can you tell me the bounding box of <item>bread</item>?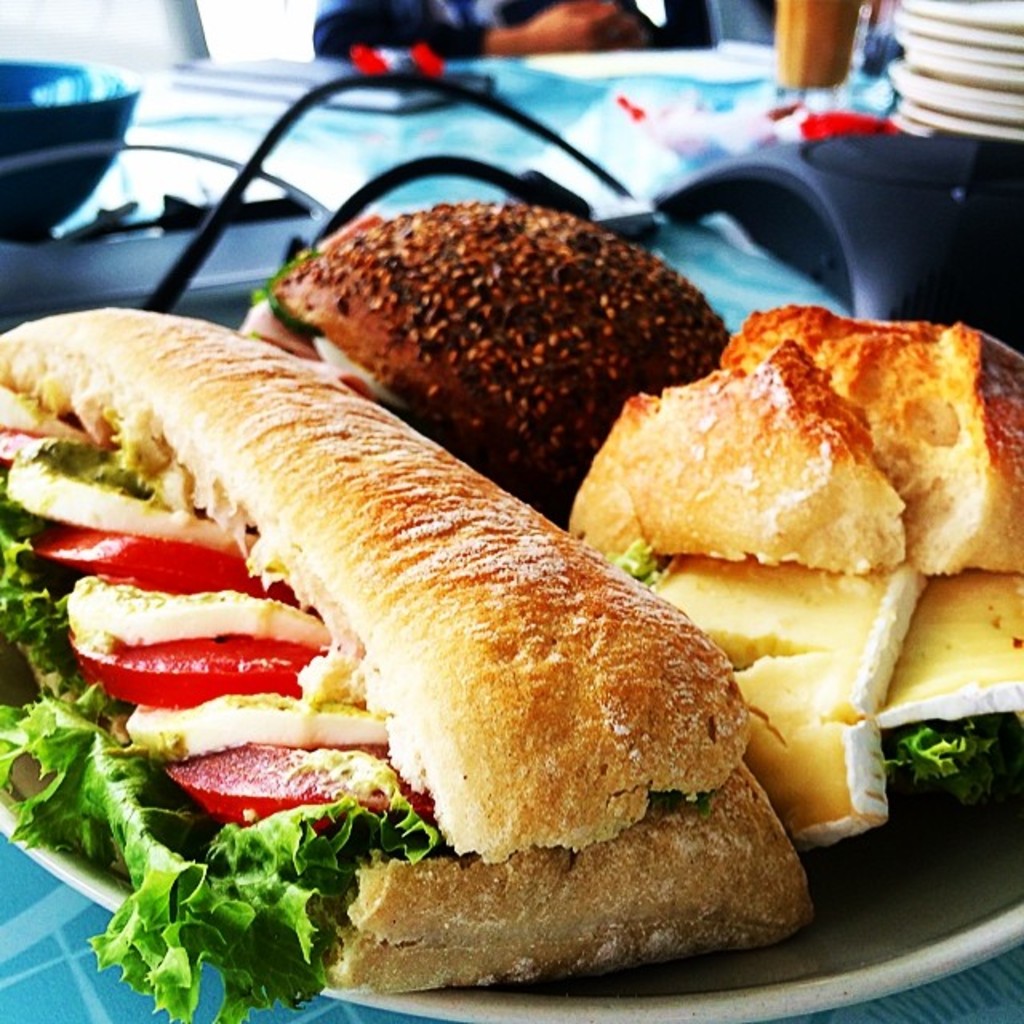
[570,346,907,571].
